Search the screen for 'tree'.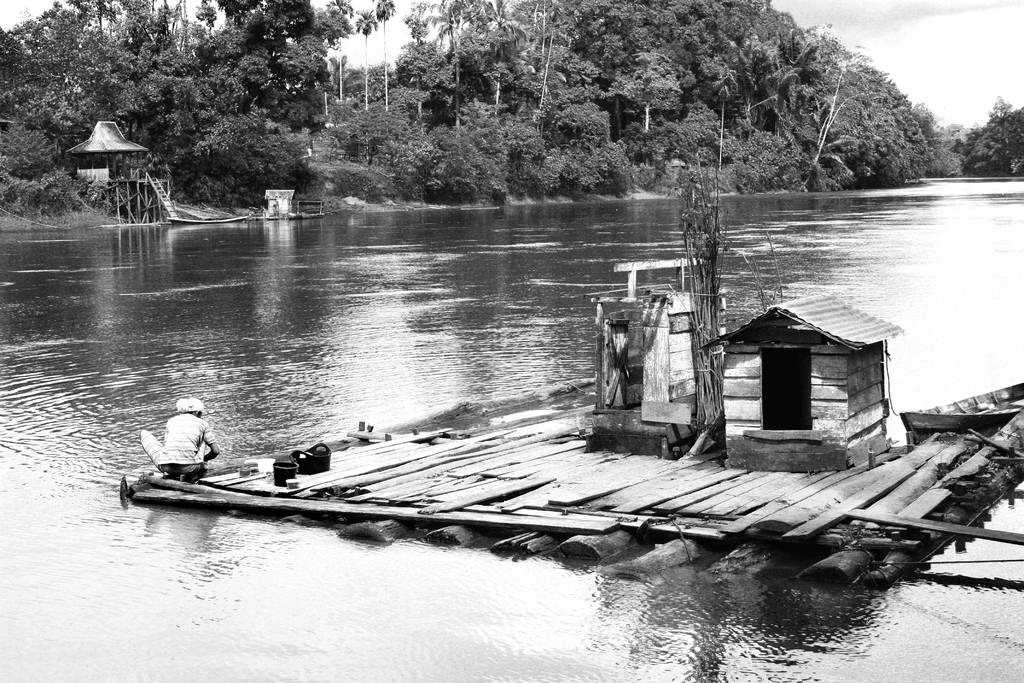
Found at select_region(320, 0, 356, 99).
